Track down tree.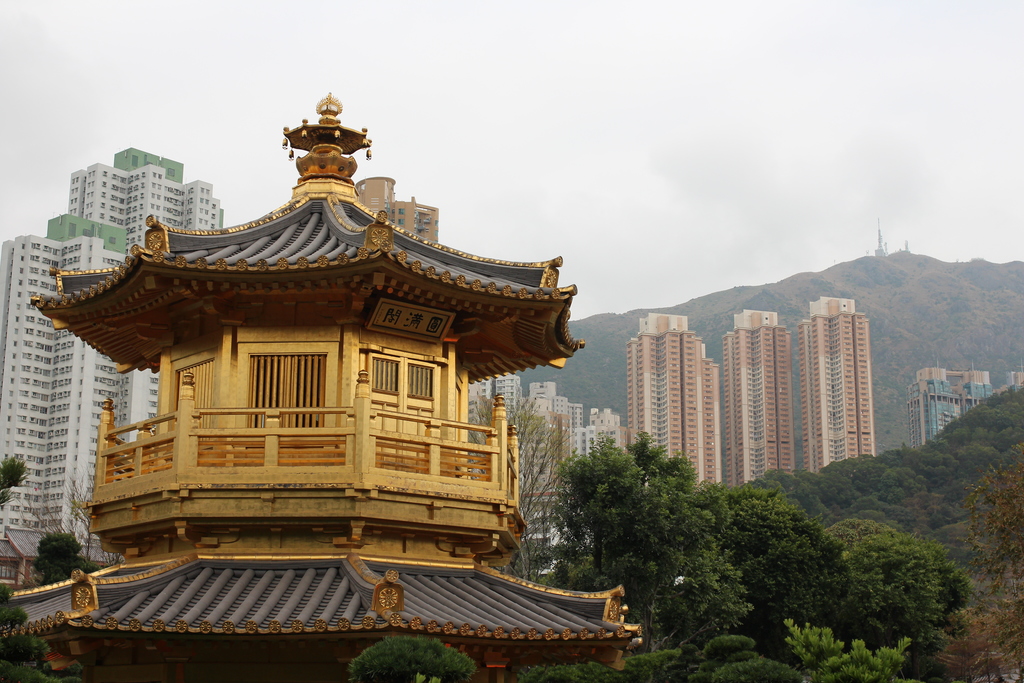
Tracked to [left=852, top=534, right=970, bottom=646].
